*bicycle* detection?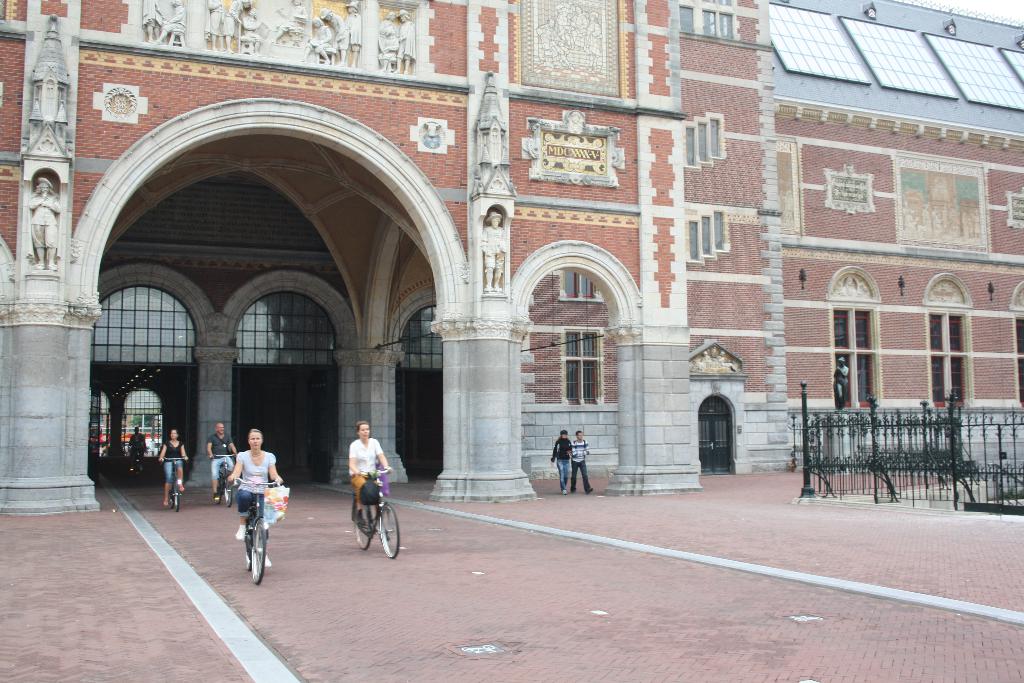
select_region(160, 455, 188, 511)
